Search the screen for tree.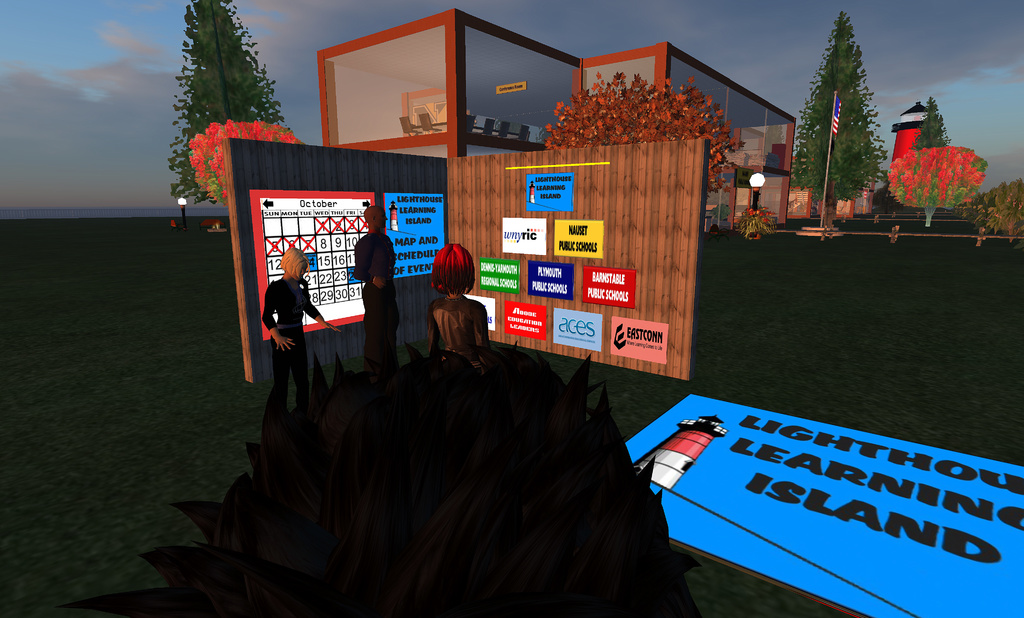
Found at region(547, 69, 744, 205).
